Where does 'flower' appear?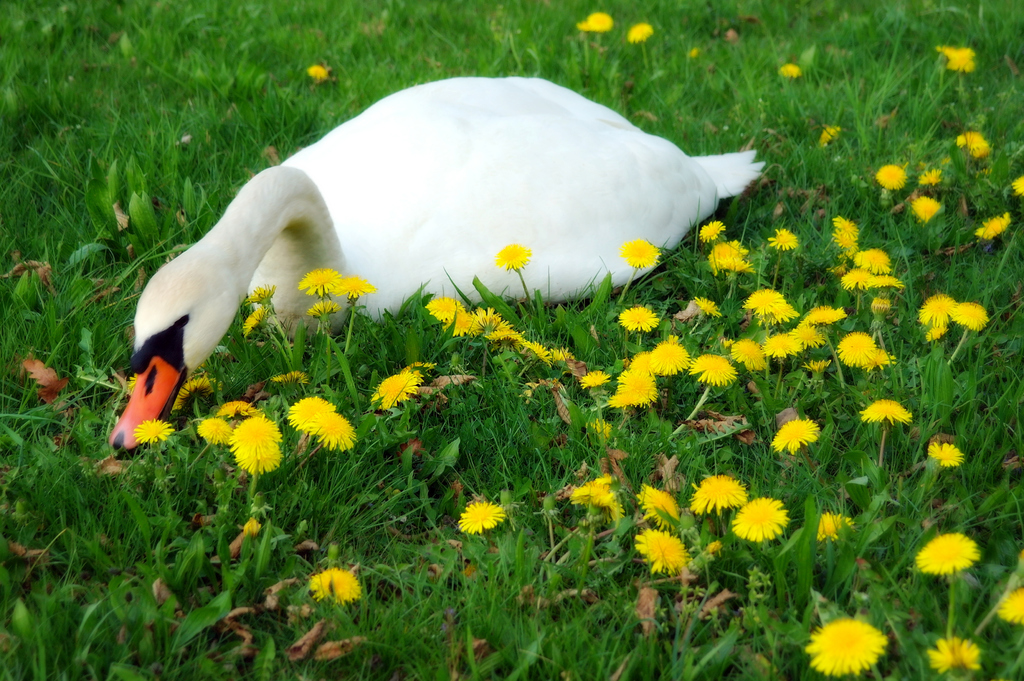
Appears at <bbox>619, 231, 657, 260</bbox>.
